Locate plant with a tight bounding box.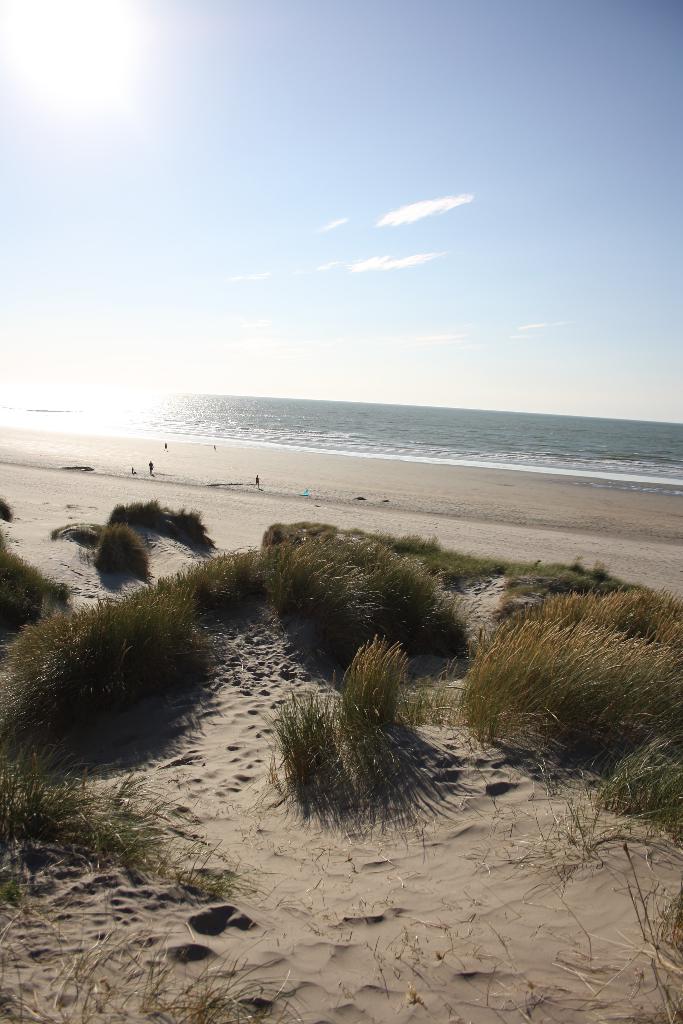
x1=597, y1=835, x2=682, y2=1023.
